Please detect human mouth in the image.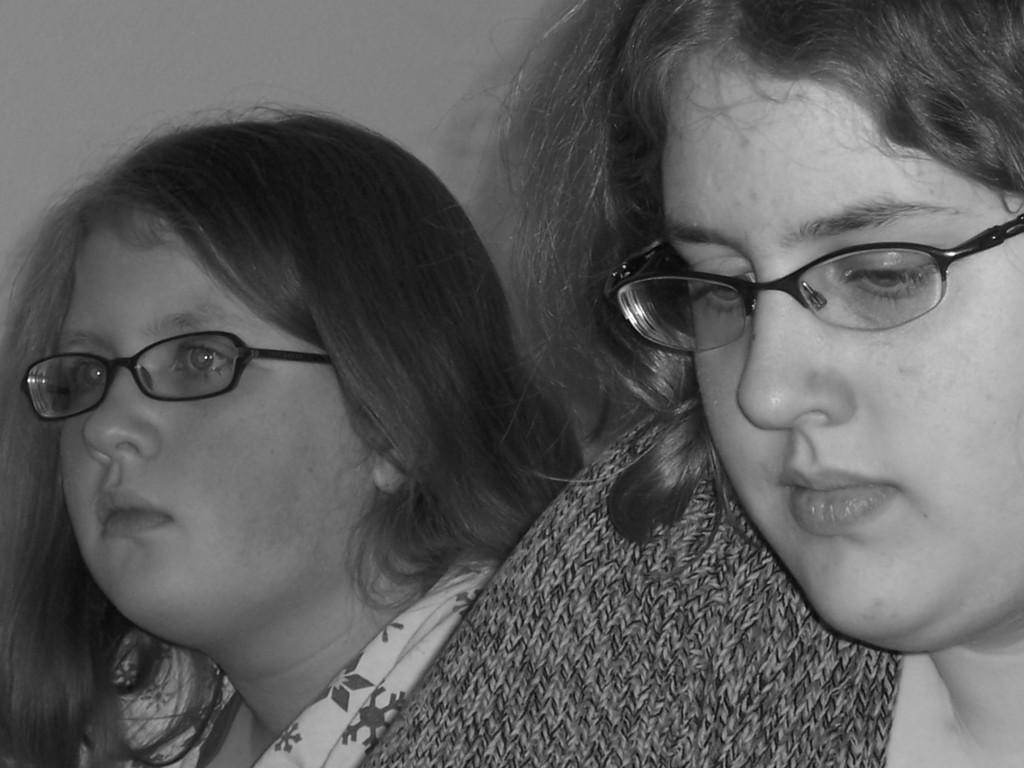
780/465/903/534.
